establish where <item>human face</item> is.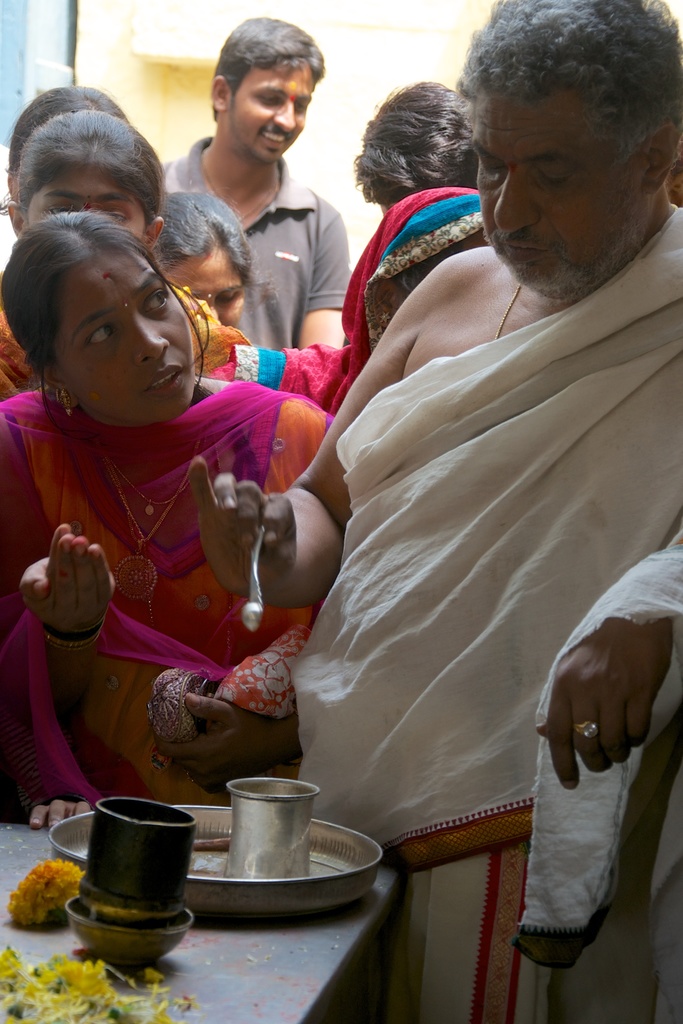
Established at <bbox>28, 155, 147, 244</bbox>.
